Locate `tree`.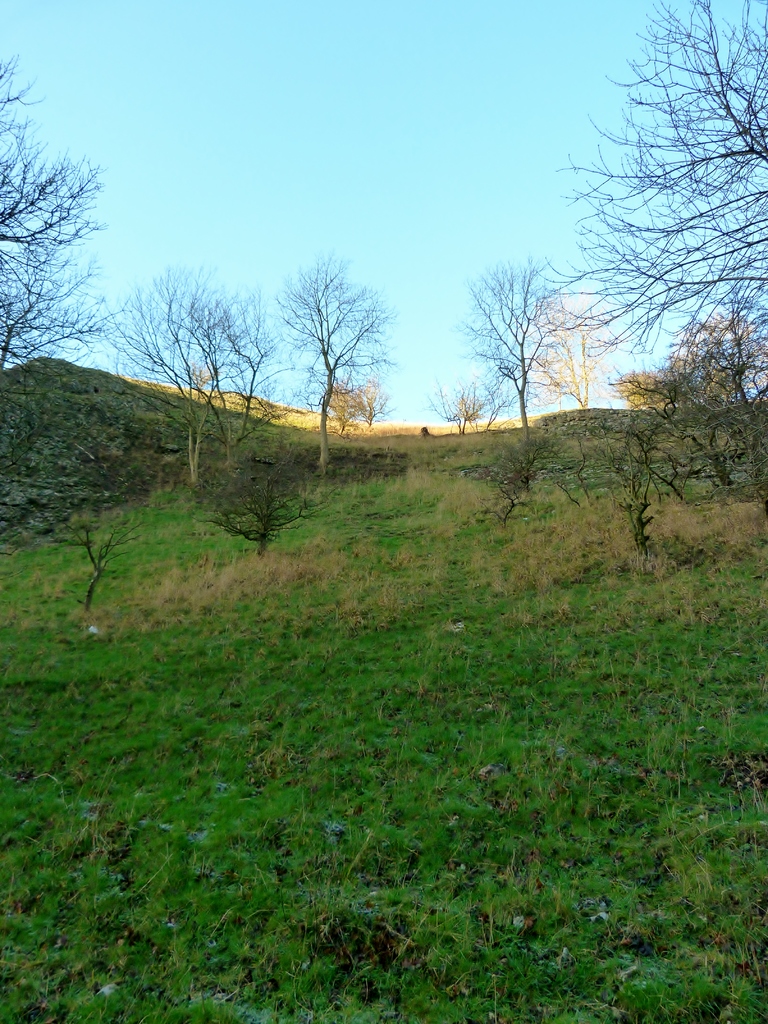
Bounding box: box(450, 258, 581, 459).
